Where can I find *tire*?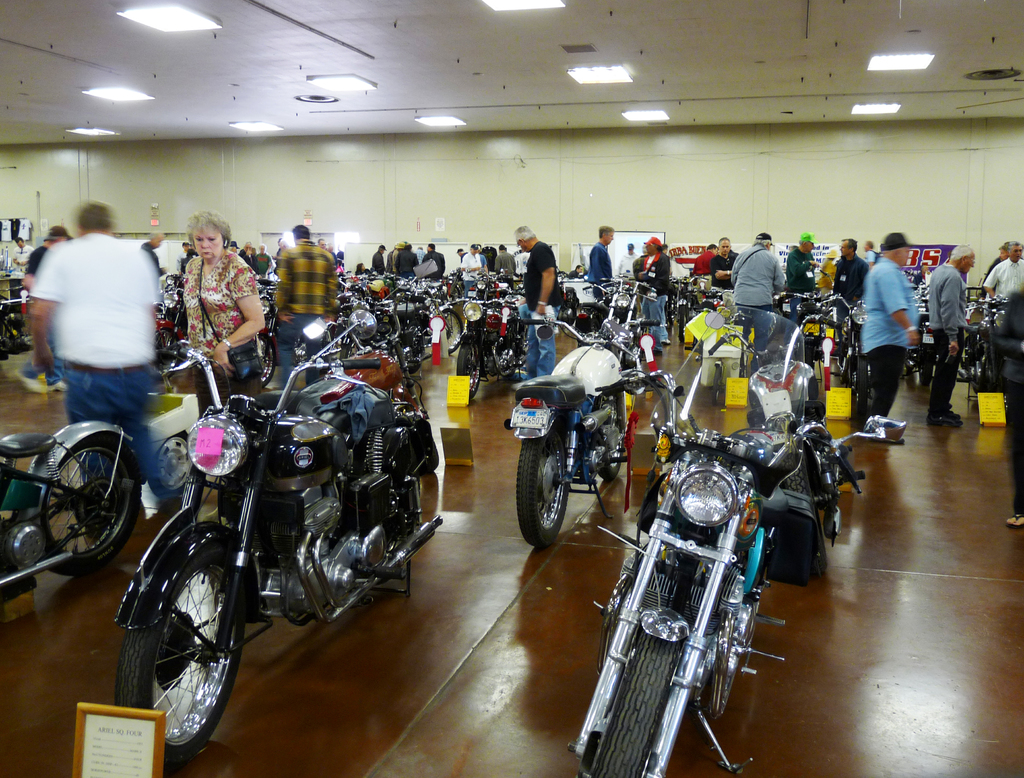
You can find it at select_region(454, 336, 484, 400).
